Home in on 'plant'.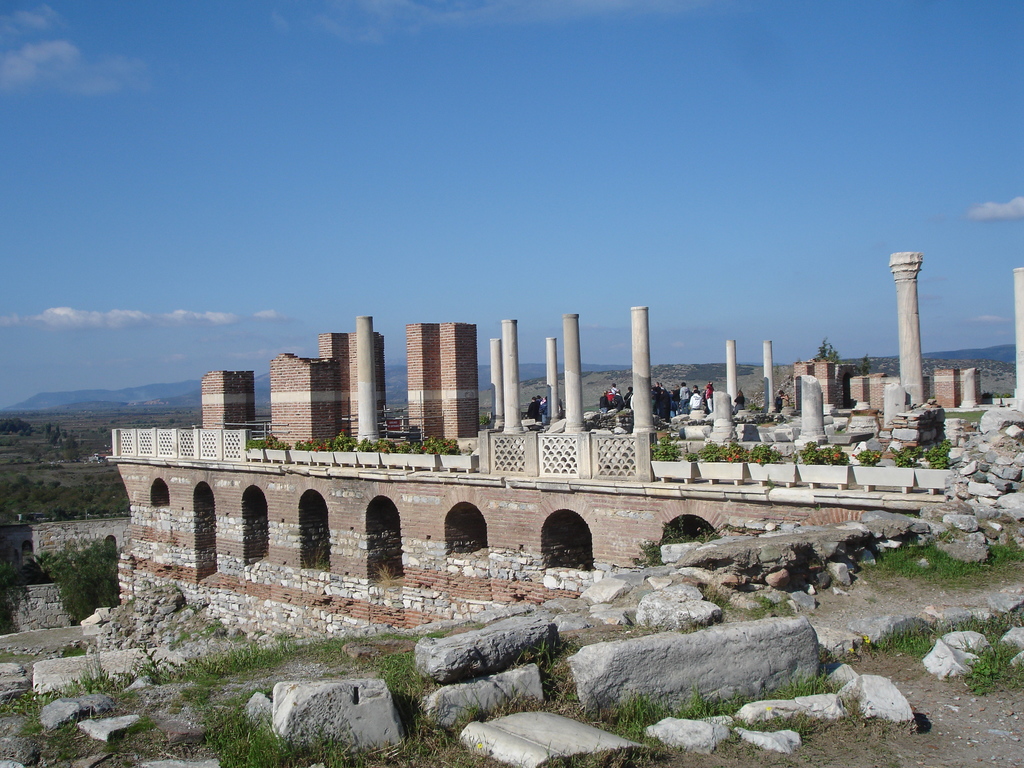
Homed in at locate(459, 691, 485, 721).
